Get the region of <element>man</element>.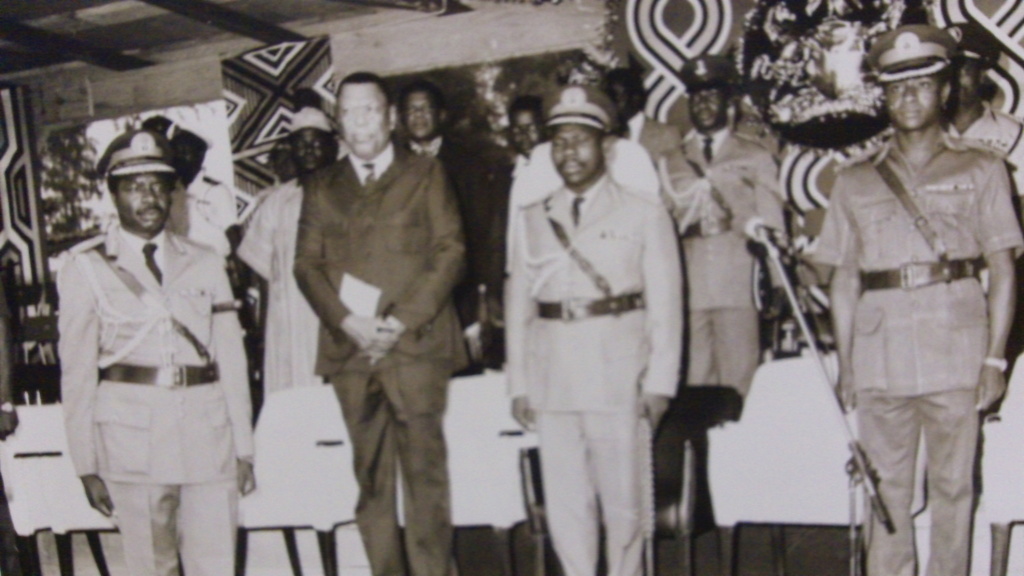
[x1=399, y1=83, x2=499, y2=365].
